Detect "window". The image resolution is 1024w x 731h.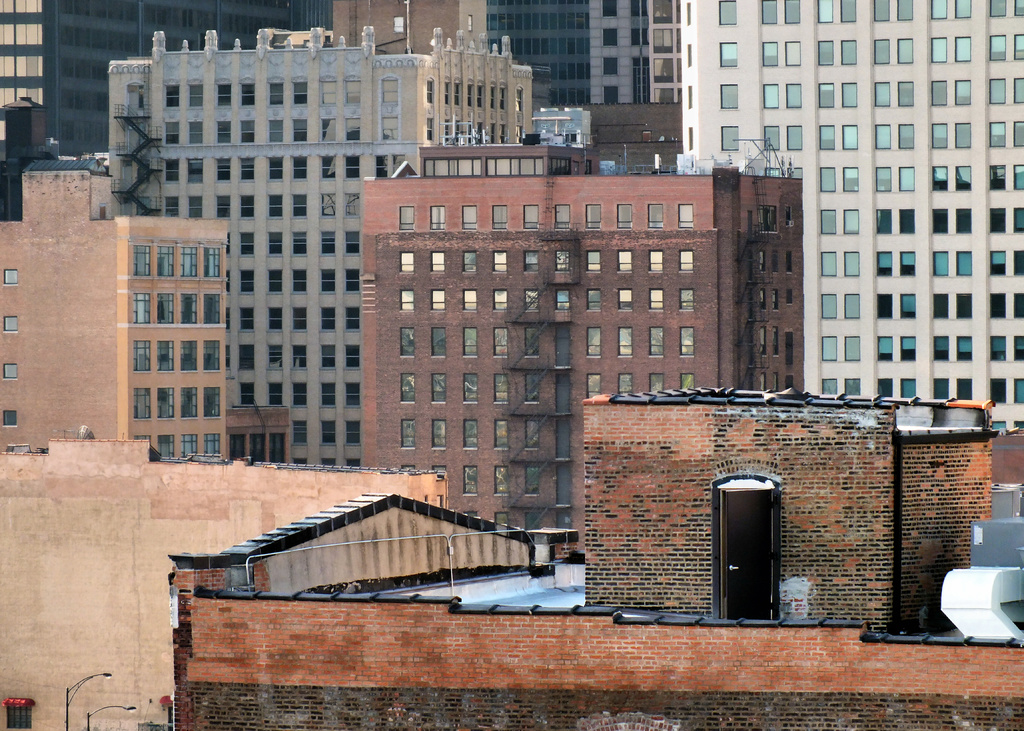
[left=464, top=206, right=479, bottom=229].
